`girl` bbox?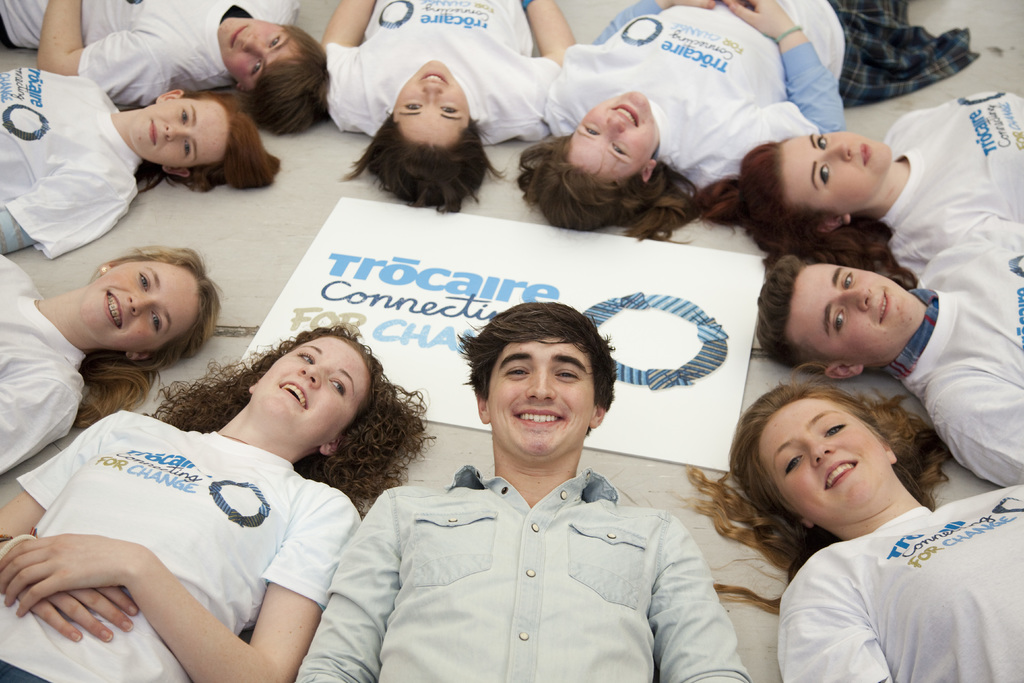
695,88,1022,288
